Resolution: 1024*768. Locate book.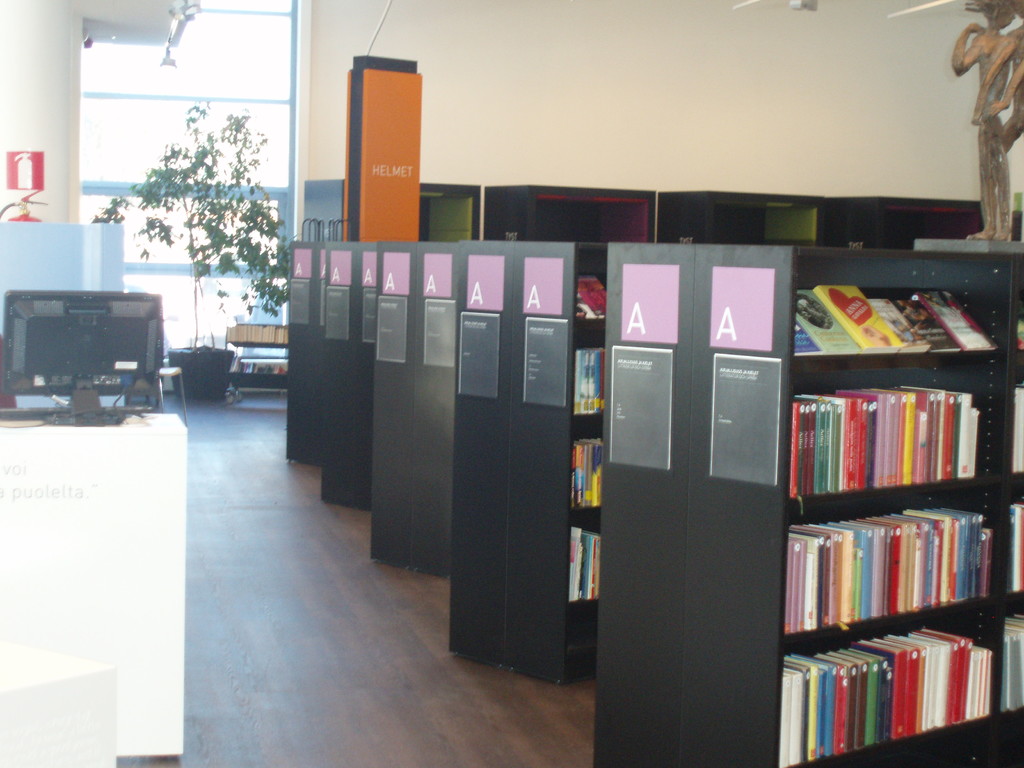
(left=1006, top=611, right=1023, bottom=714).
